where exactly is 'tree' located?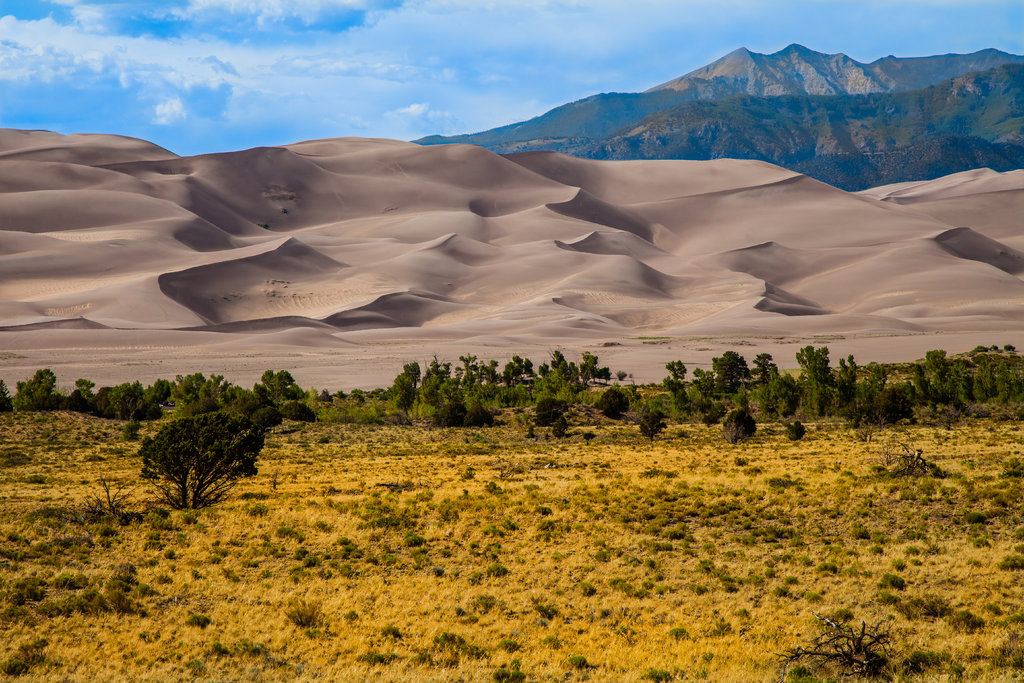
Its bounding box is region(426, 378, 468, 434).
